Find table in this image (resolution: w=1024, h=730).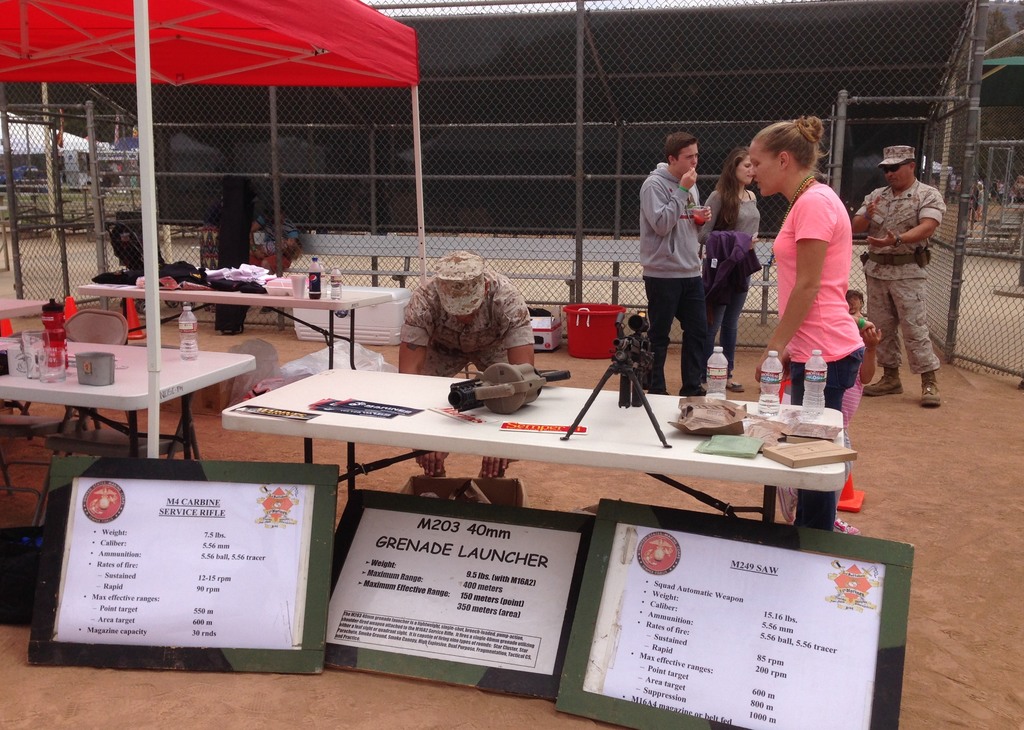
bbox=[0, 331, 252, 505].
